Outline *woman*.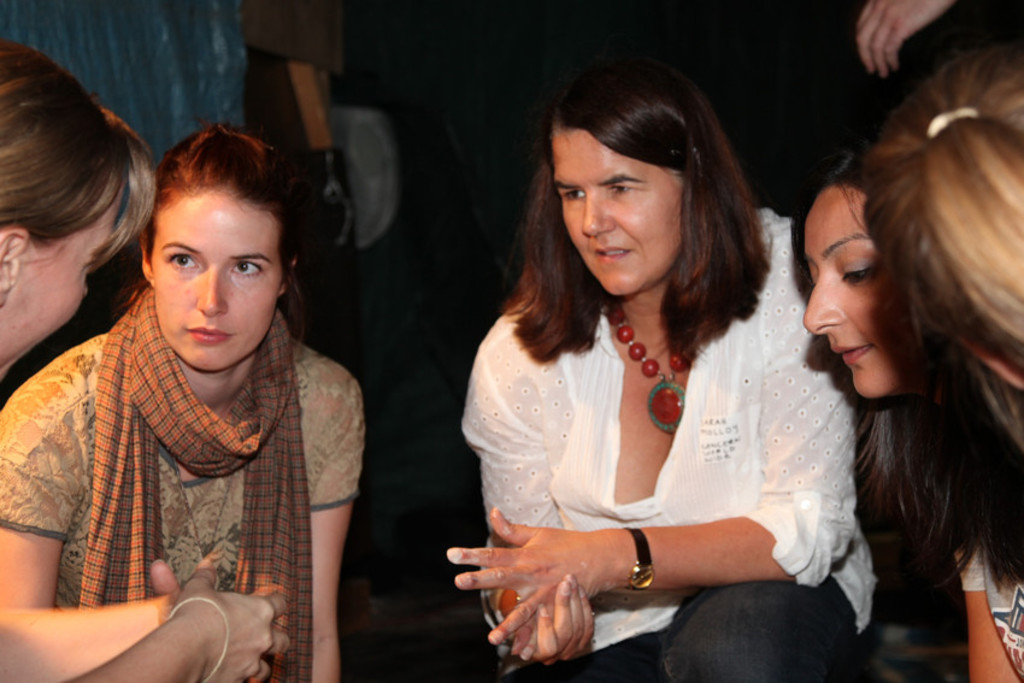
Outline: rect(0, 133, 372, 682).
